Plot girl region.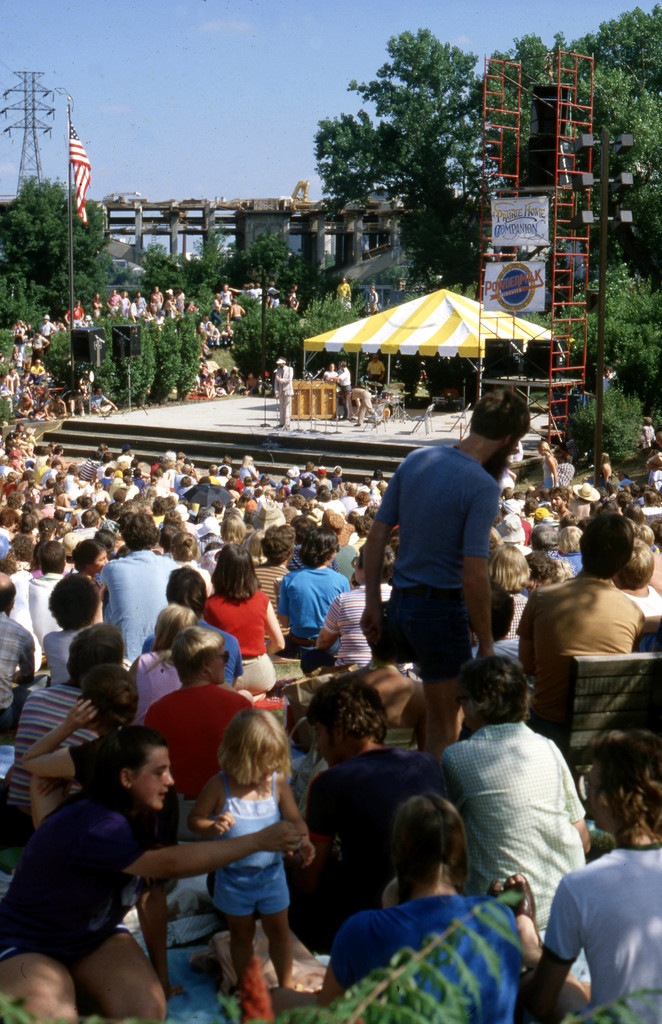
Plotted at (left=194, top=538, right=290, bottom=698).
